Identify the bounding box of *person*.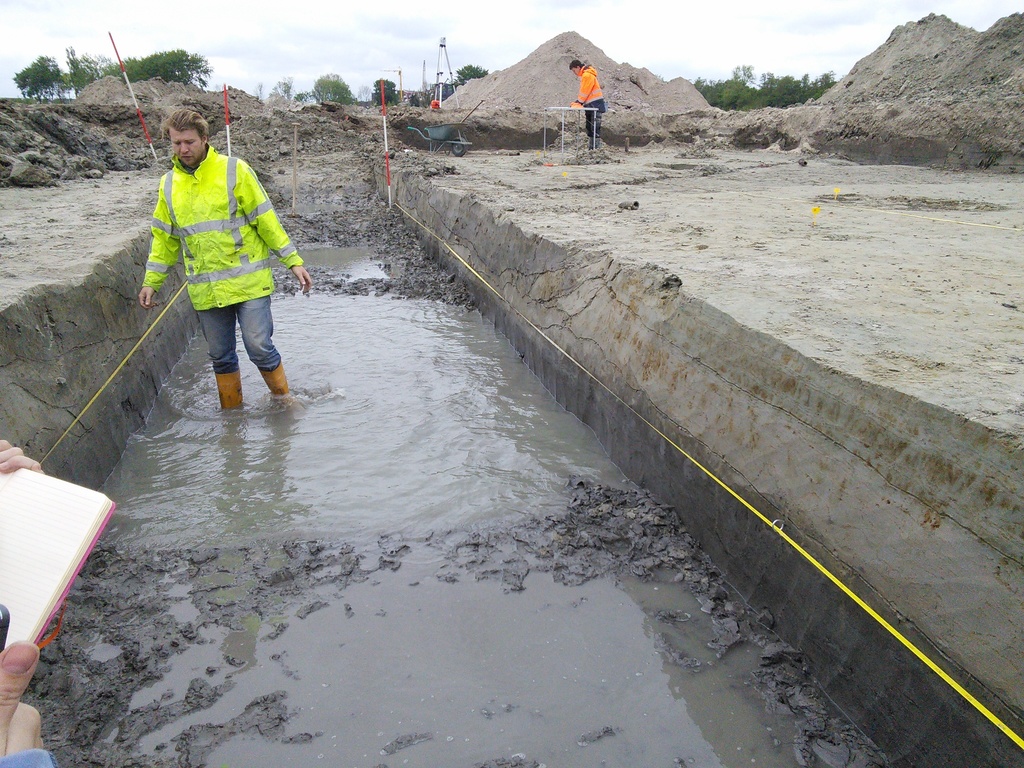
[x1=0, y1=430, x2=56, y2=767].
